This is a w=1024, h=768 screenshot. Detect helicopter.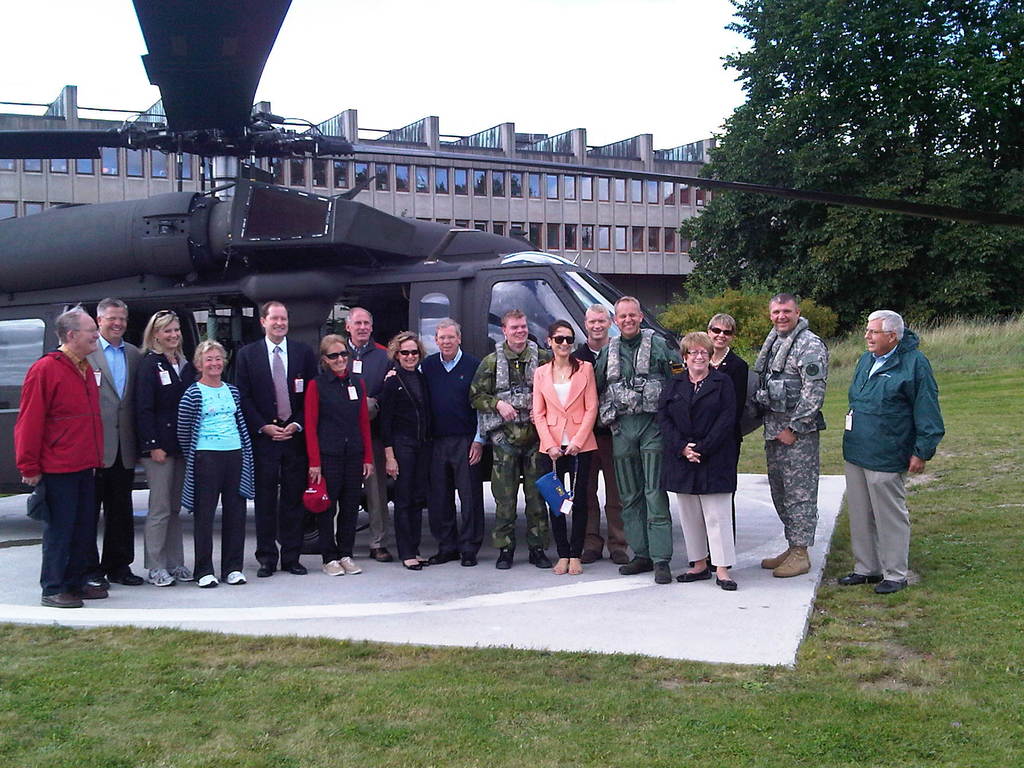
x1=0 y1=0 x2=766 y2=554.
